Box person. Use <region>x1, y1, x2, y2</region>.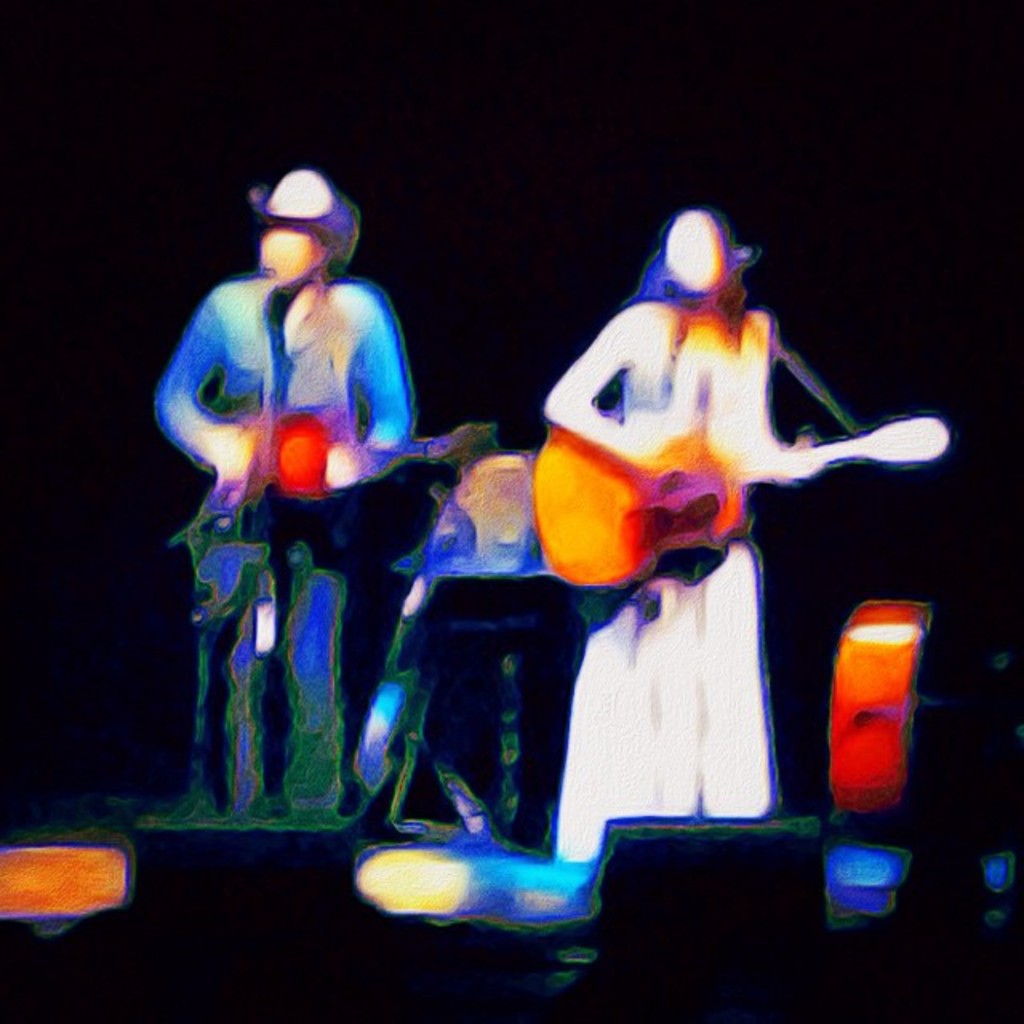
<region>178, 142, 440, 805</region>.
